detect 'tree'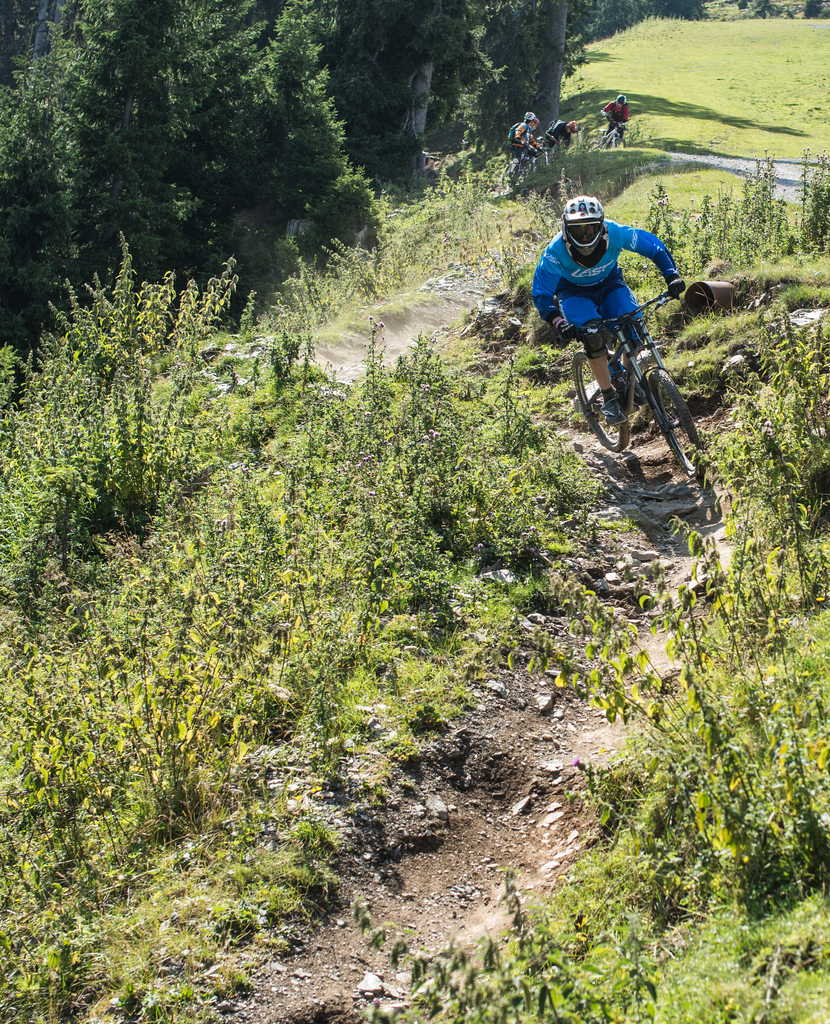
bbox(181, 0, 383, 331)
